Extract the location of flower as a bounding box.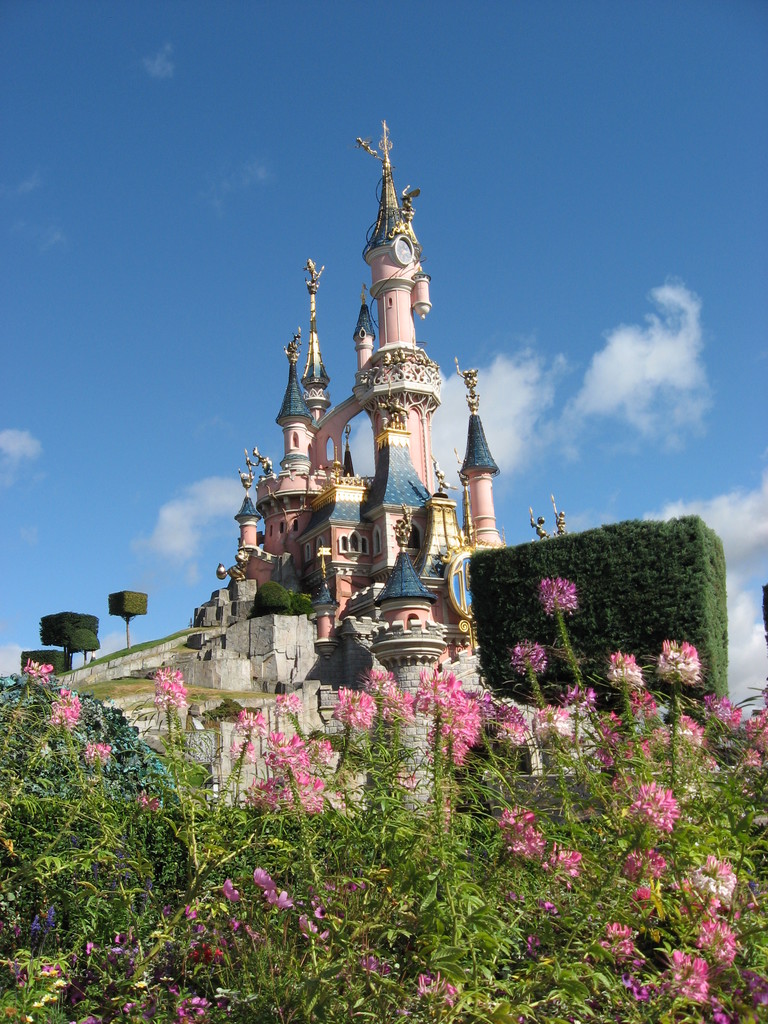
detection(157, 669, 183, 710).
